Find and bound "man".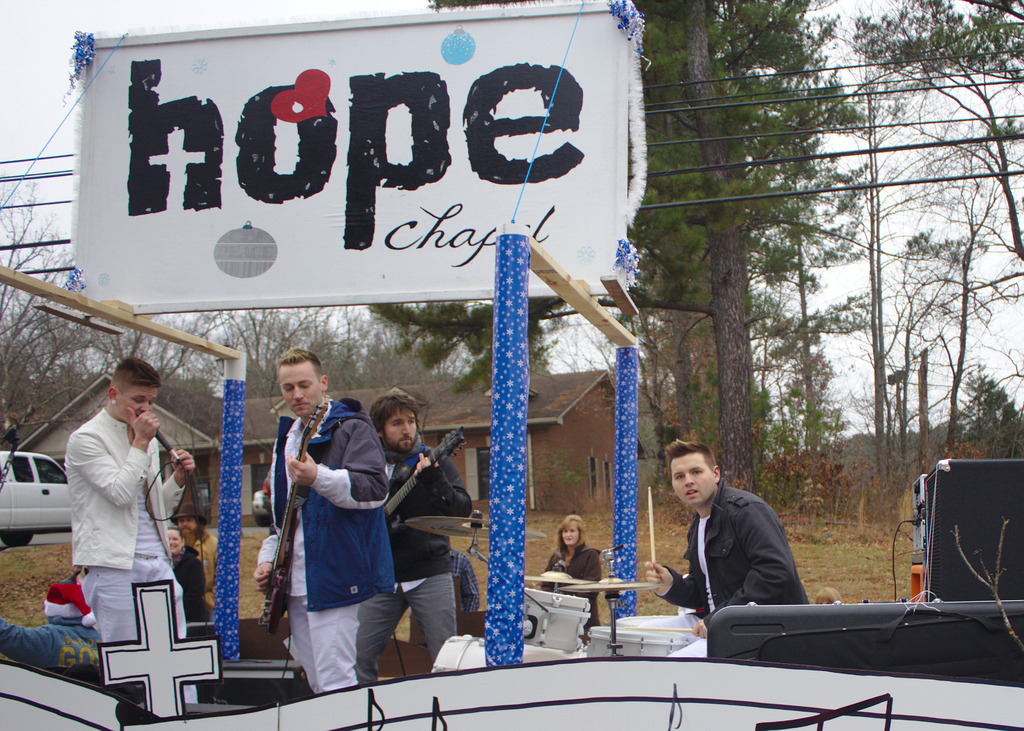
Bound: box(676, 456, 836, 643).
